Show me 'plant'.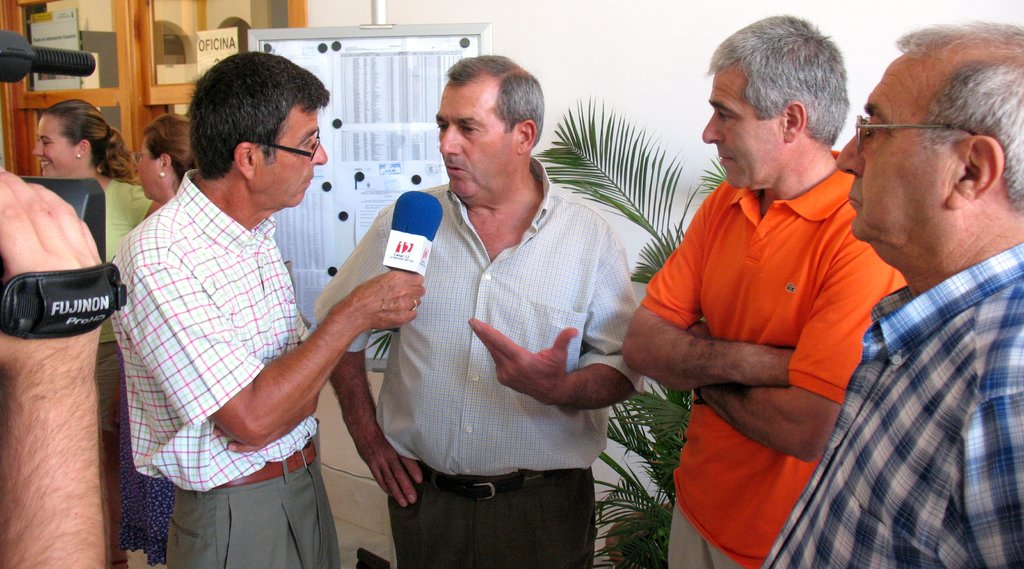
'plant' is here: box(530, 81, 749, 568).
